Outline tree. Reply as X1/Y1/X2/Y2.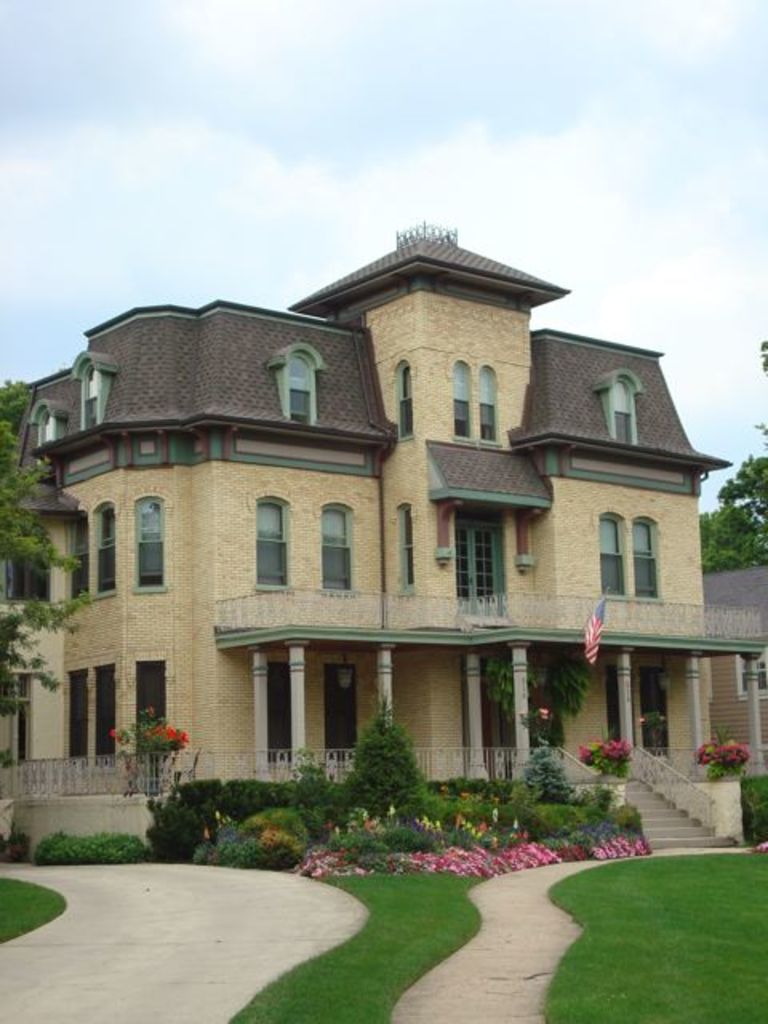
702/734/762/781.
